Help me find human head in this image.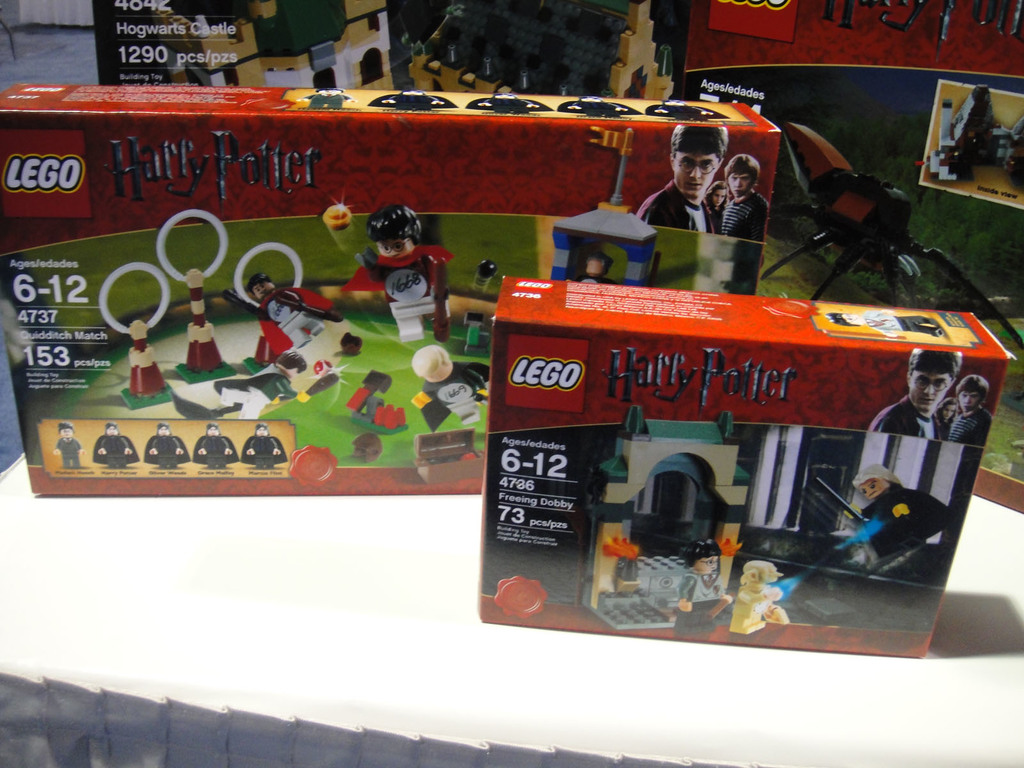
Found it: region(954, 368, 985, 413).
